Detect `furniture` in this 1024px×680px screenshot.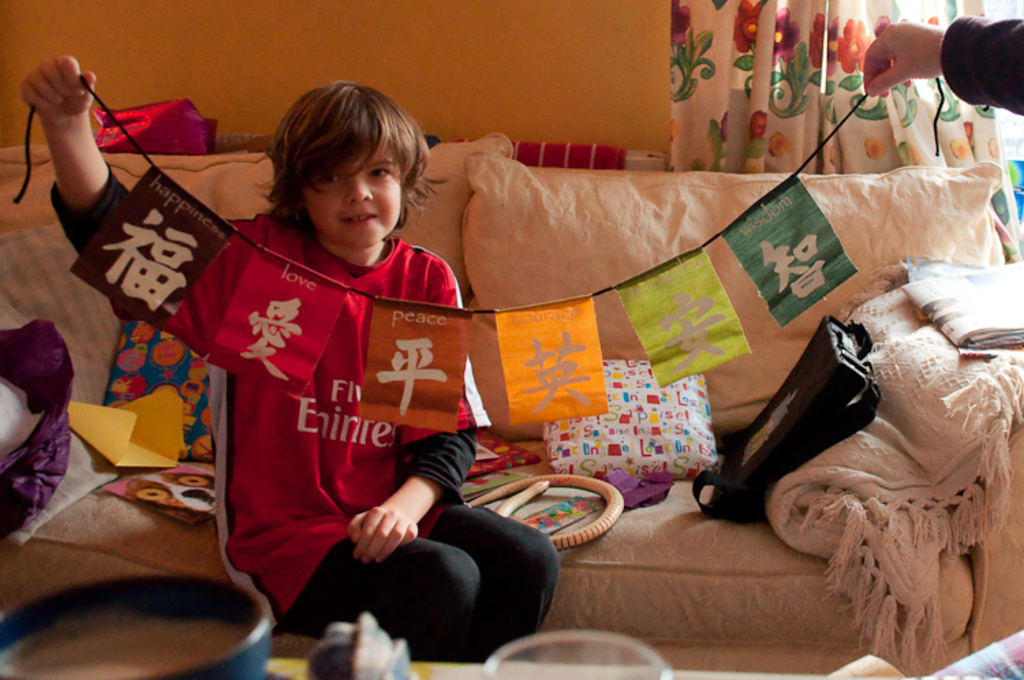
Detection: (0,149,1023,679).
